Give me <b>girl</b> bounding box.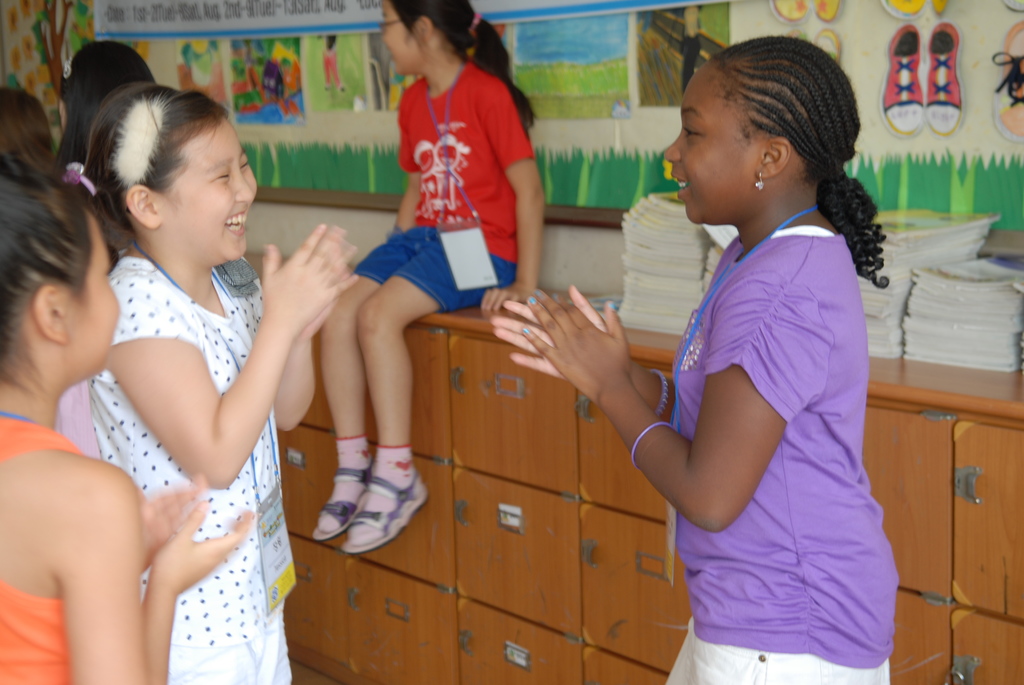
<box>491,38,884,684</box>.
